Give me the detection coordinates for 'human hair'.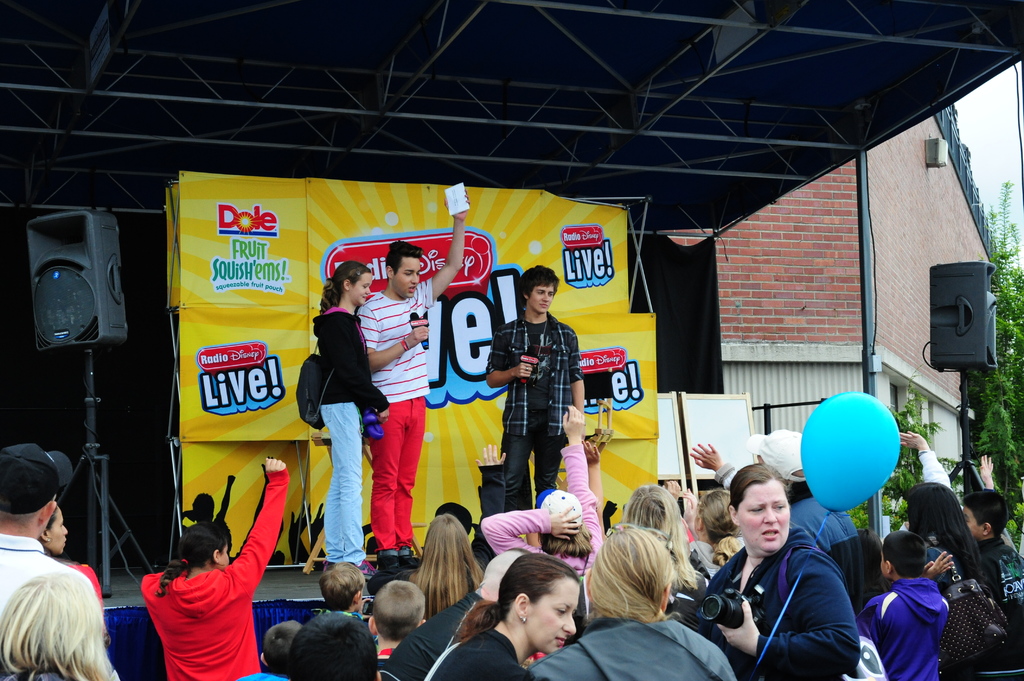
[317,562,362,605].
